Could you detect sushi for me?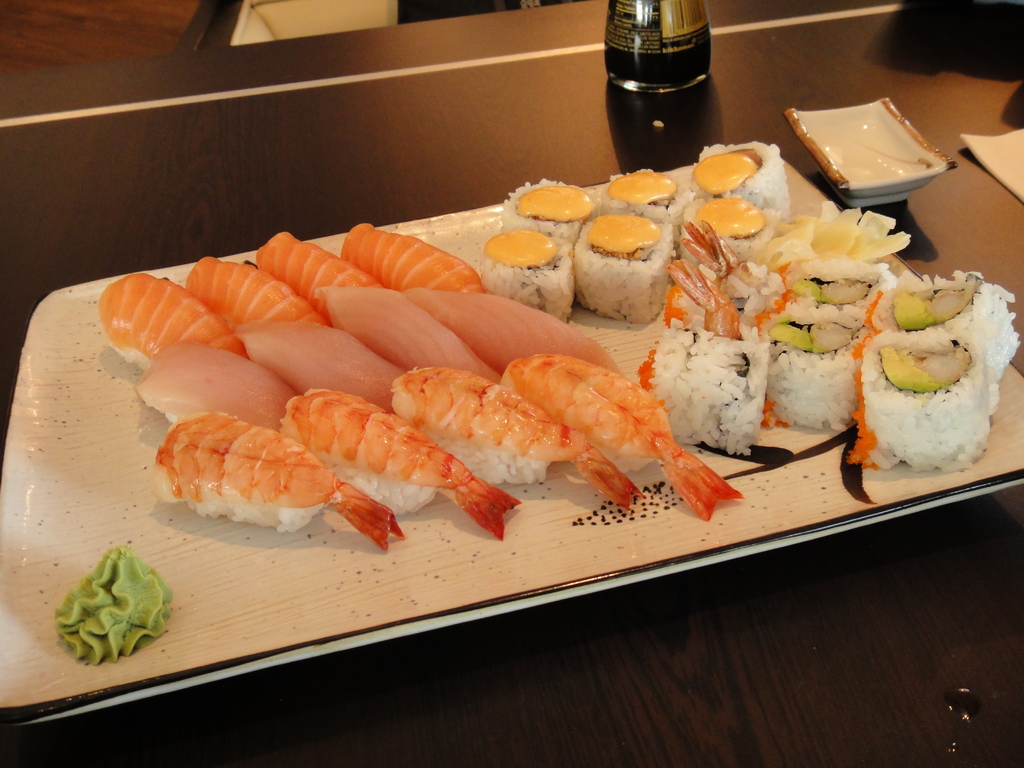
Detection result: 381, 367, 637, 510.
